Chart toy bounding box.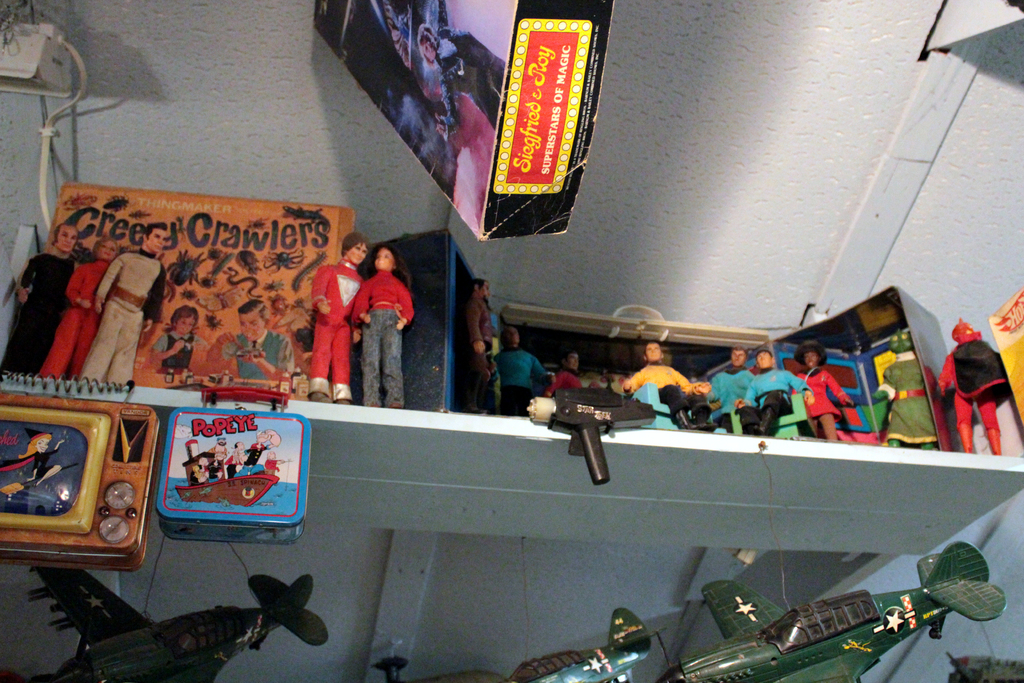
Charted: bbox=(29, 236, 128, 380).
